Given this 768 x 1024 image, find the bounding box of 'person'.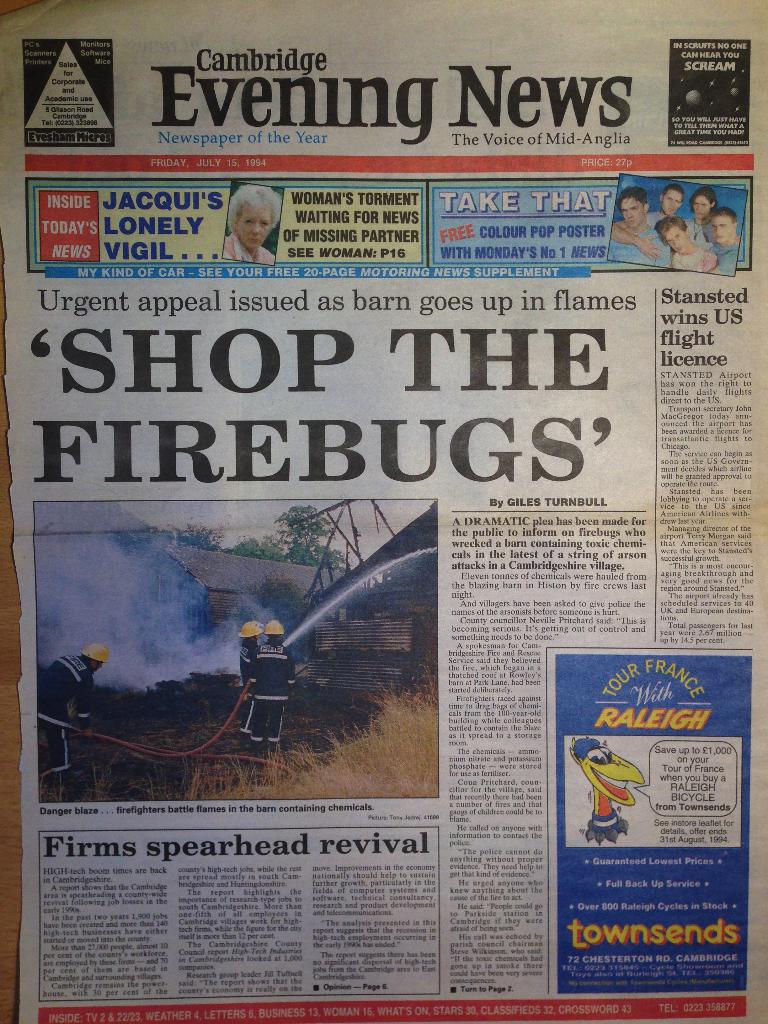
{"x1": 36, "y1": 643, "x2": 111, "y2": 796}.
